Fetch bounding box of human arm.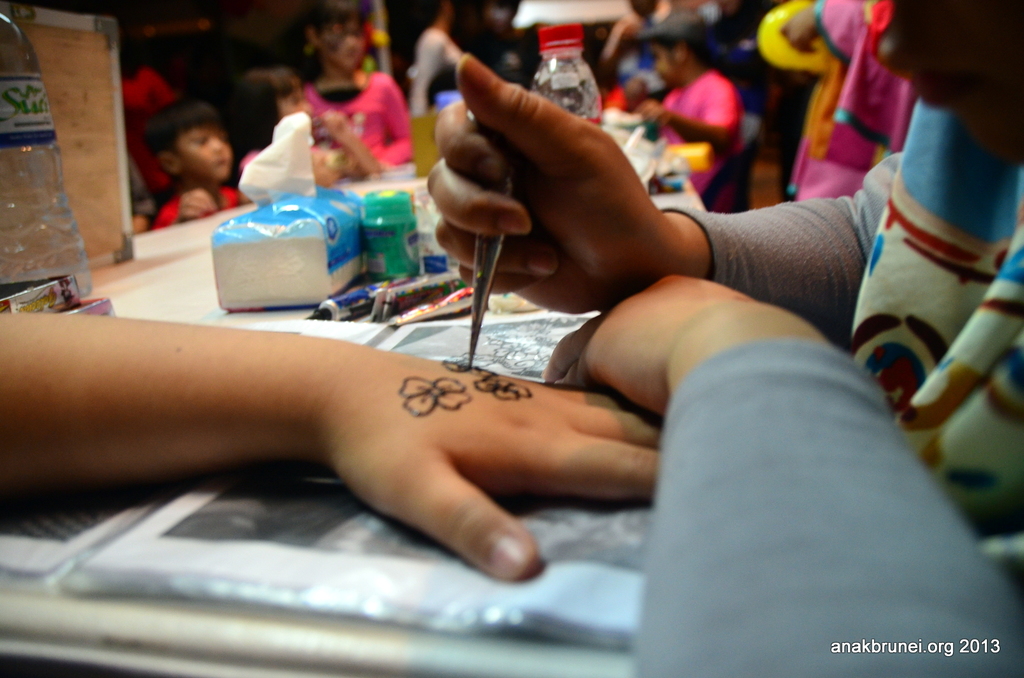
Bbox: [540, 271, 1023, 677].
